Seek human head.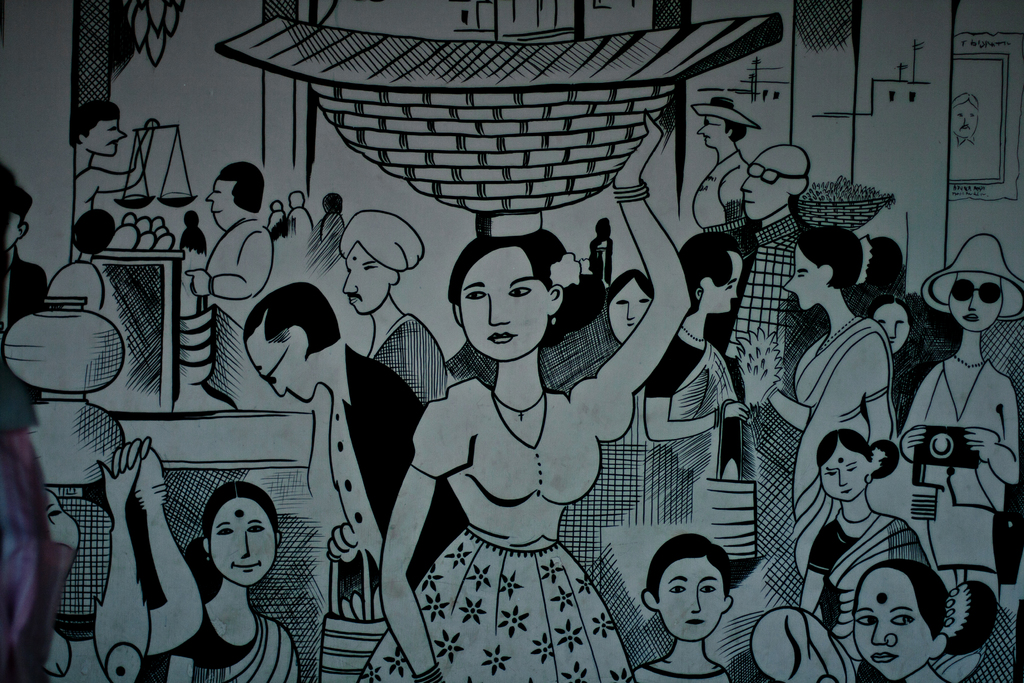
[0, 188, 29, 263].
